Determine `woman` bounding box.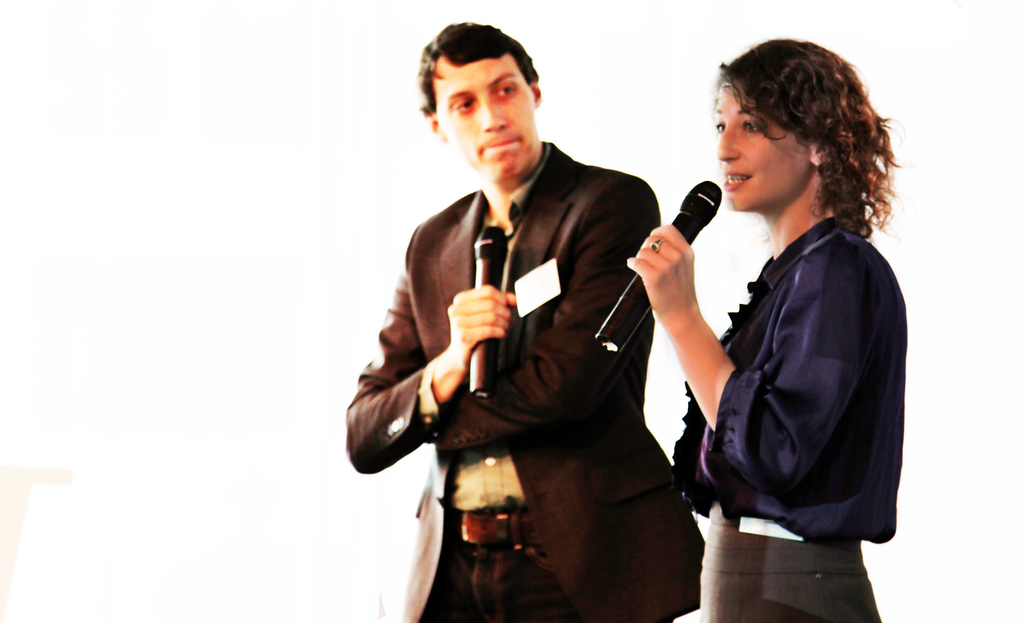
Determined: <bbox>633, 48, 908, 603</bbox>.
